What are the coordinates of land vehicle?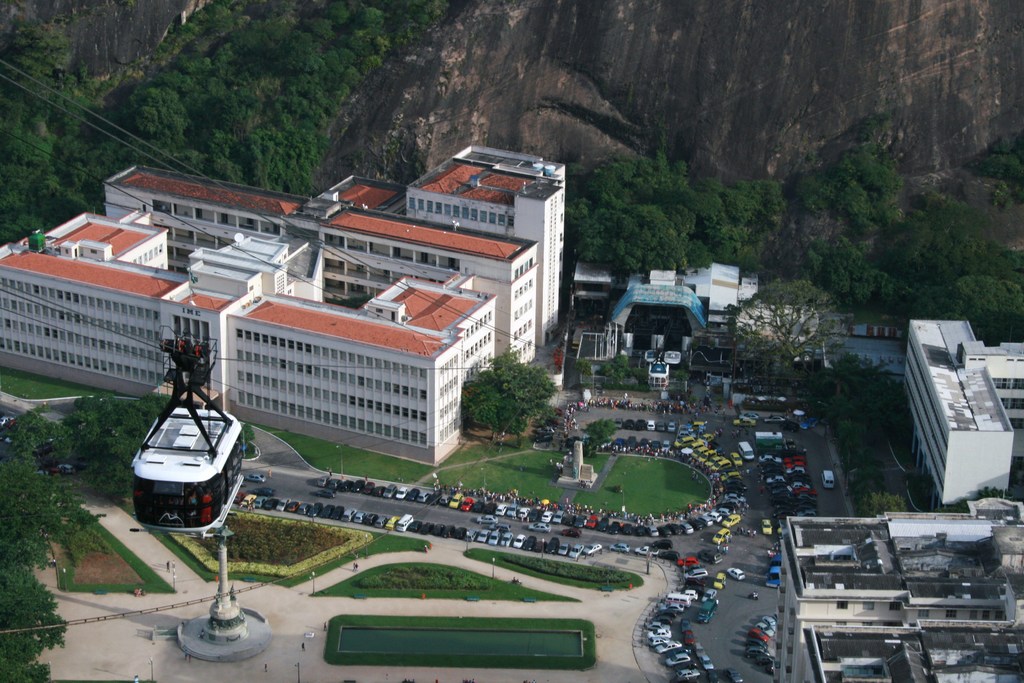
(left=764, top=564, right=781, bottom=592).
